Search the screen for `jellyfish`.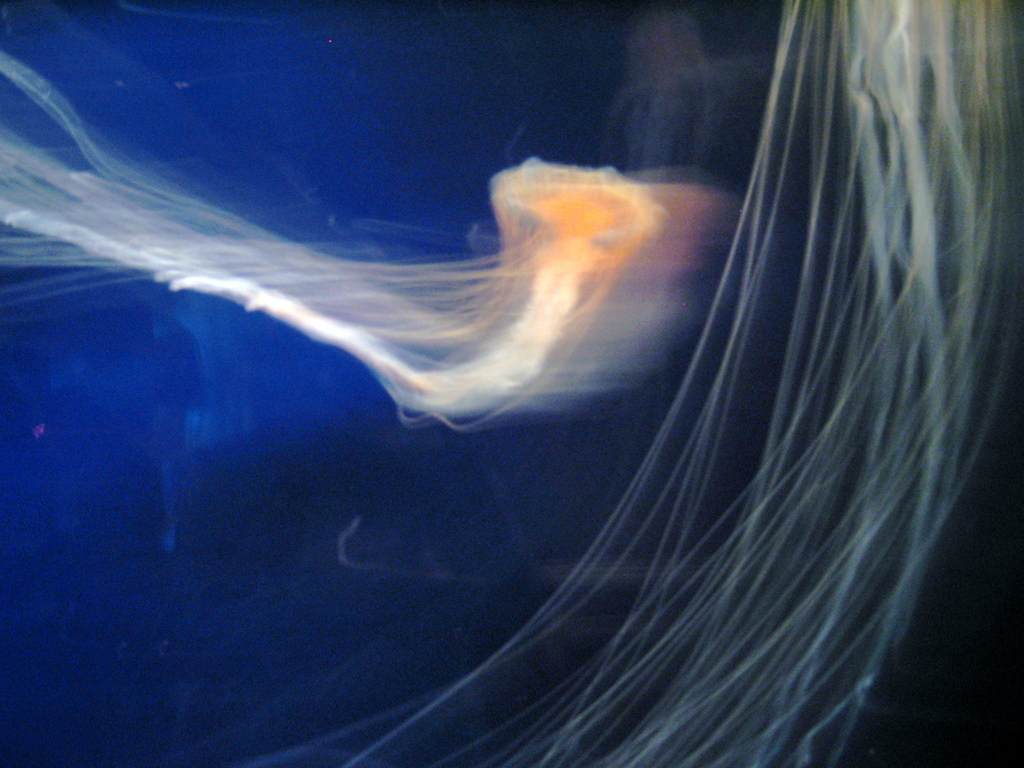
Found at [78,143,666,463].
